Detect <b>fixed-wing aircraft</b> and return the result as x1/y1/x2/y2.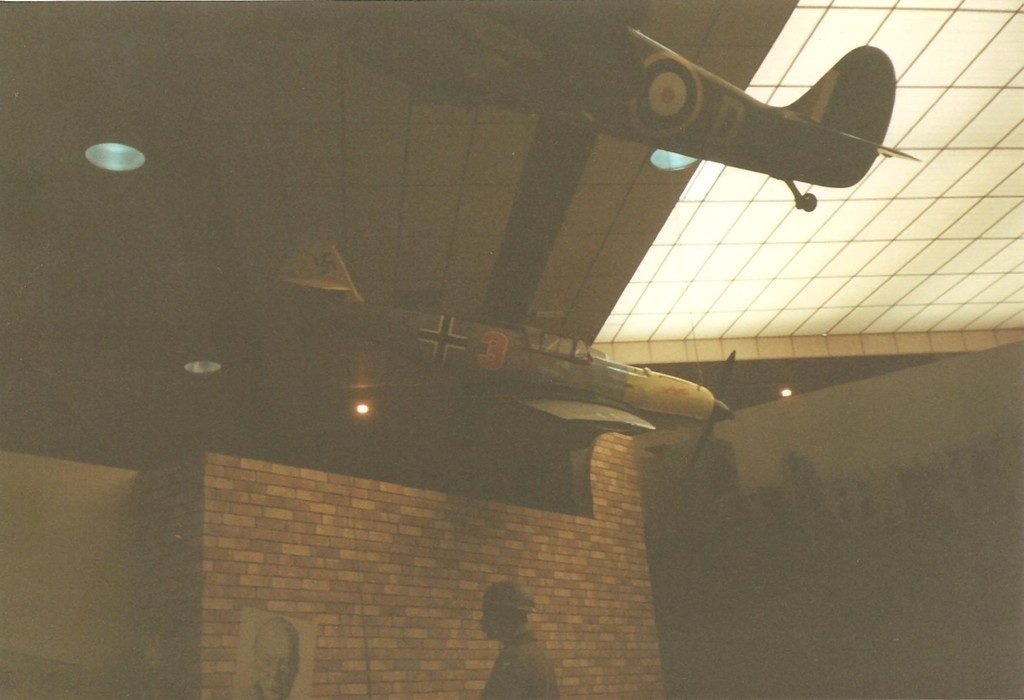
257/243/735/423.
